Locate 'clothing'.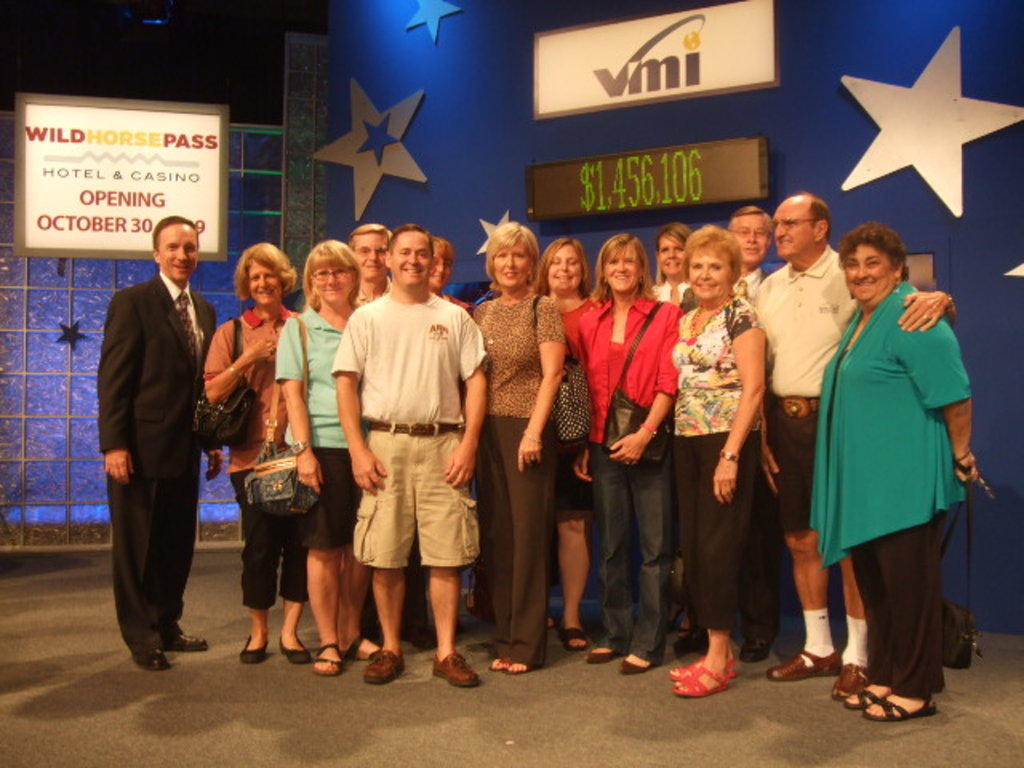
Bounding box: l=546, t=293, r=590, b=512.
